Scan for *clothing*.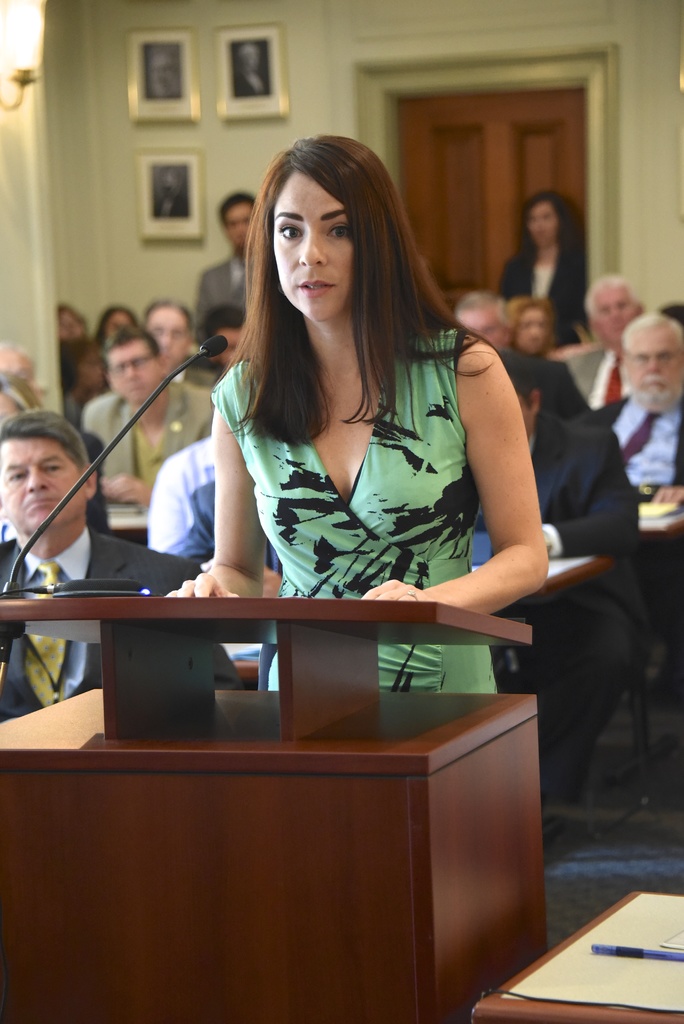
Scan result: x1=561 y1=344 x2=634 y2=404.
